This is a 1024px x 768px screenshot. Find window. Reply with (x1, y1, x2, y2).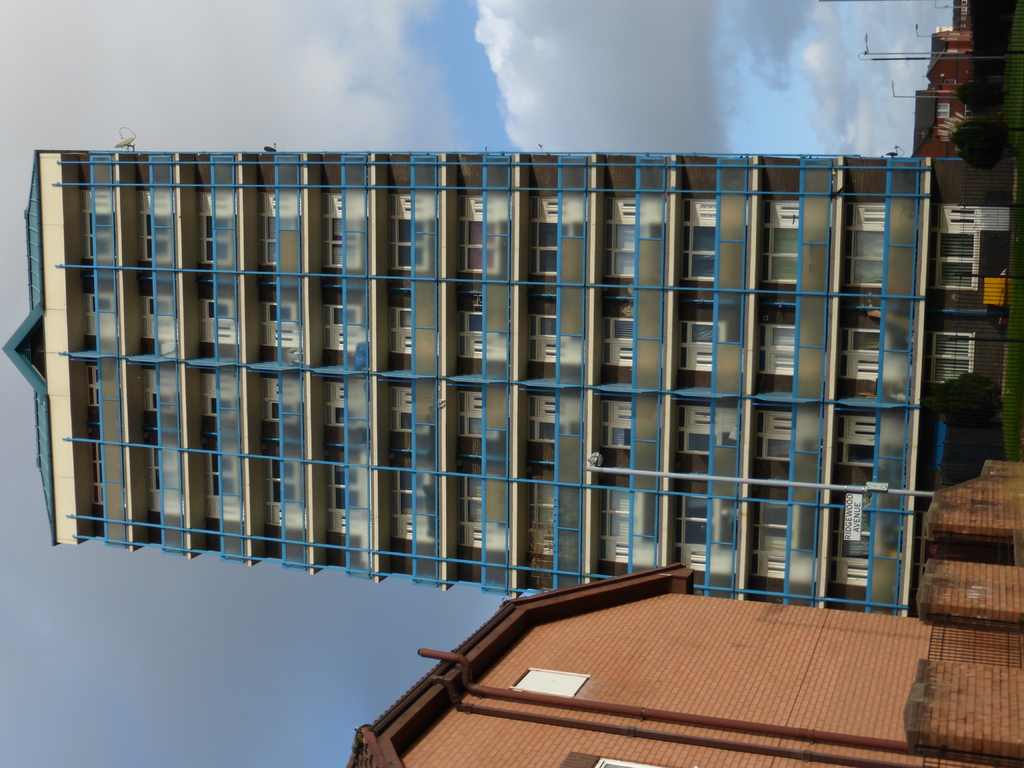
(390, 219, 429, 270).
